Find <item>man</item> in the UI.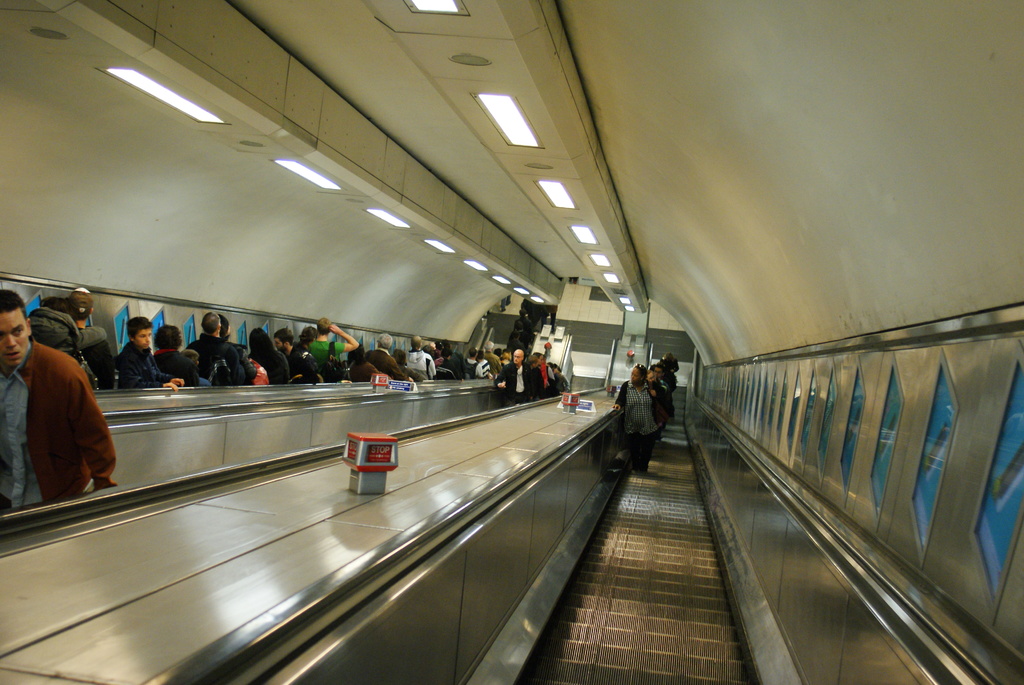
UI element at box(364, 336, 412, 384).
